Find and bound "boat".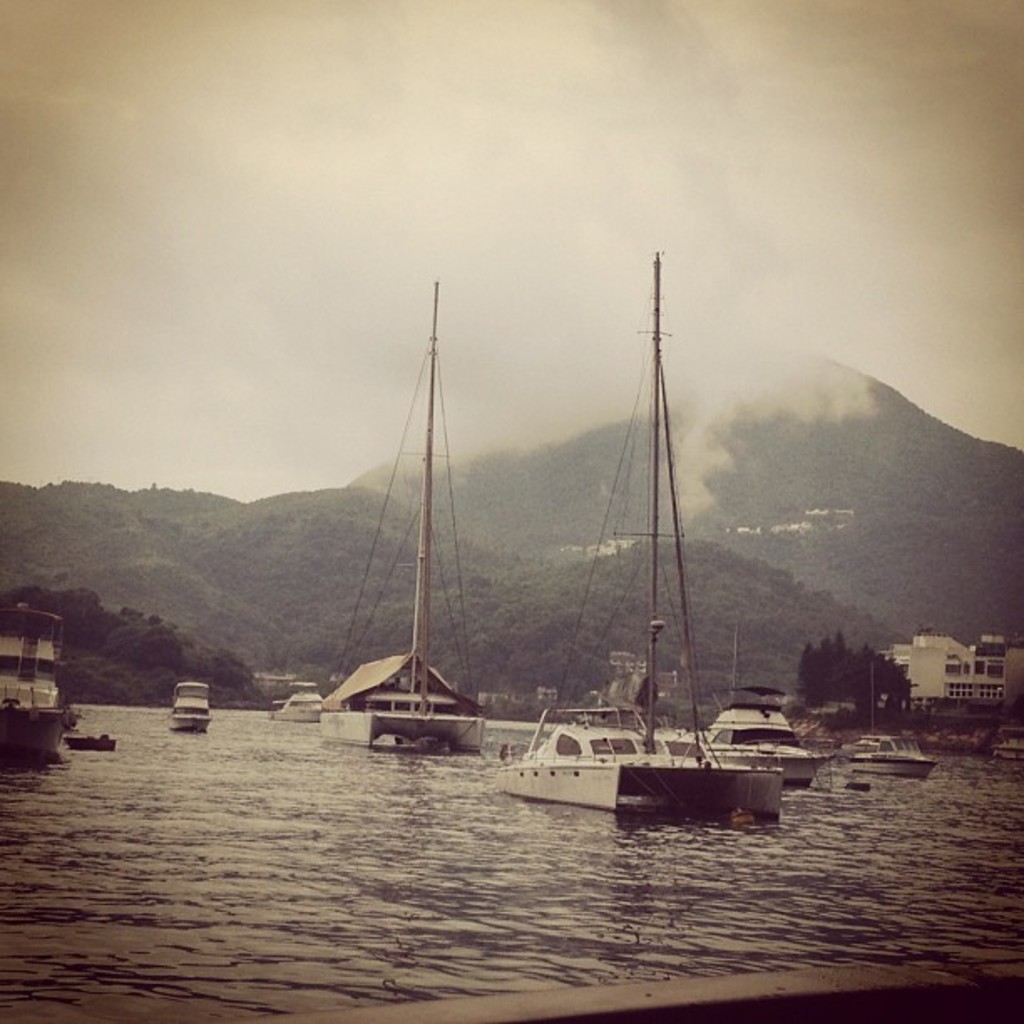
Bound: 845, 656, 939, 780.
